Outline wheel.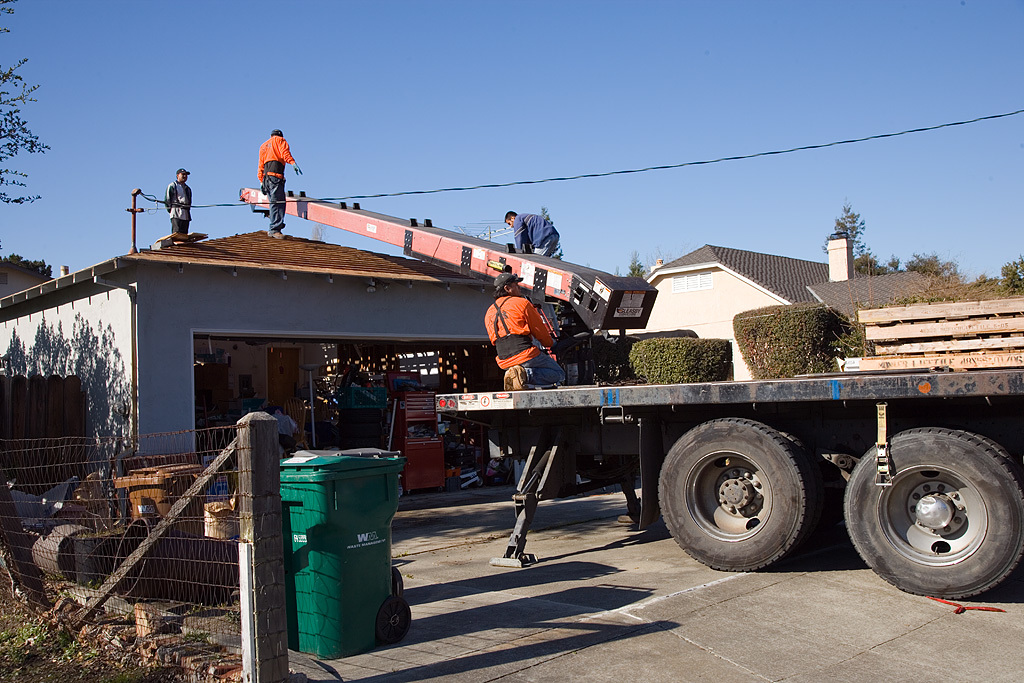
Outline: x1=654 y1=418 x2=824 y2=572.
